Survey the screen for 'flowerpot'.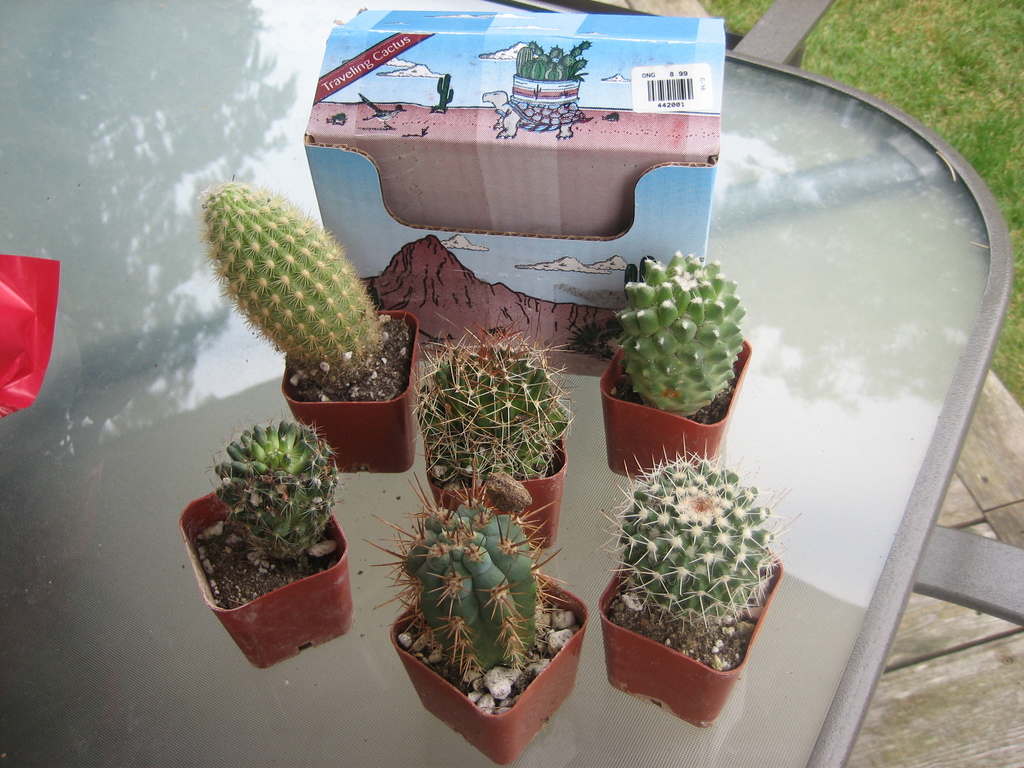
Survey found: <box>176,487,357,671</box>.
